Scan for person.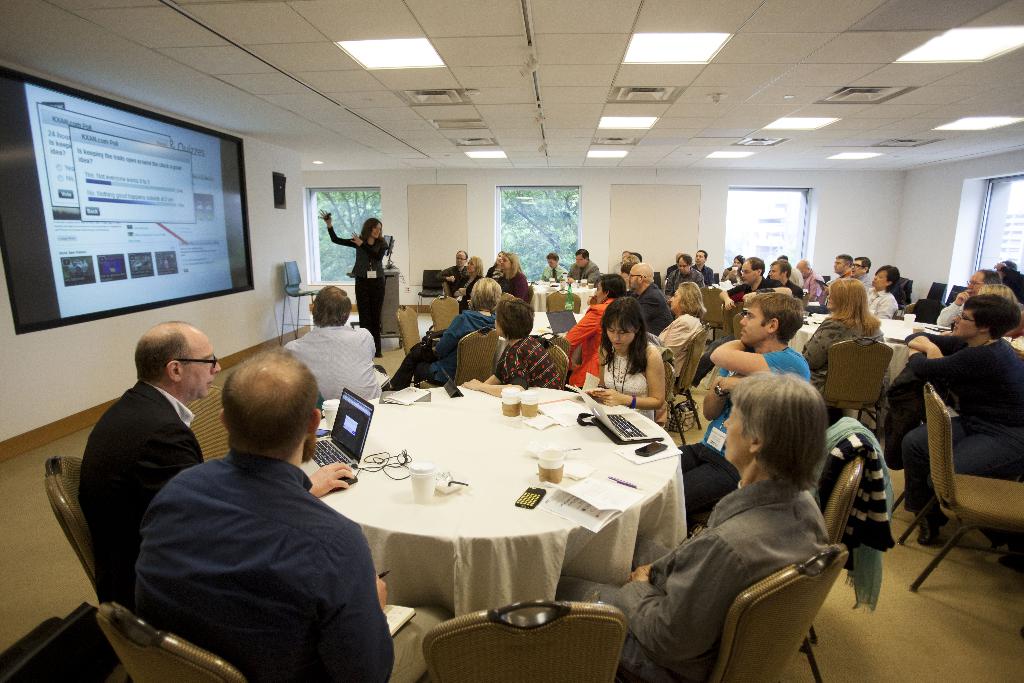
Scan result: bbox(937, 267, 1000, 326).
